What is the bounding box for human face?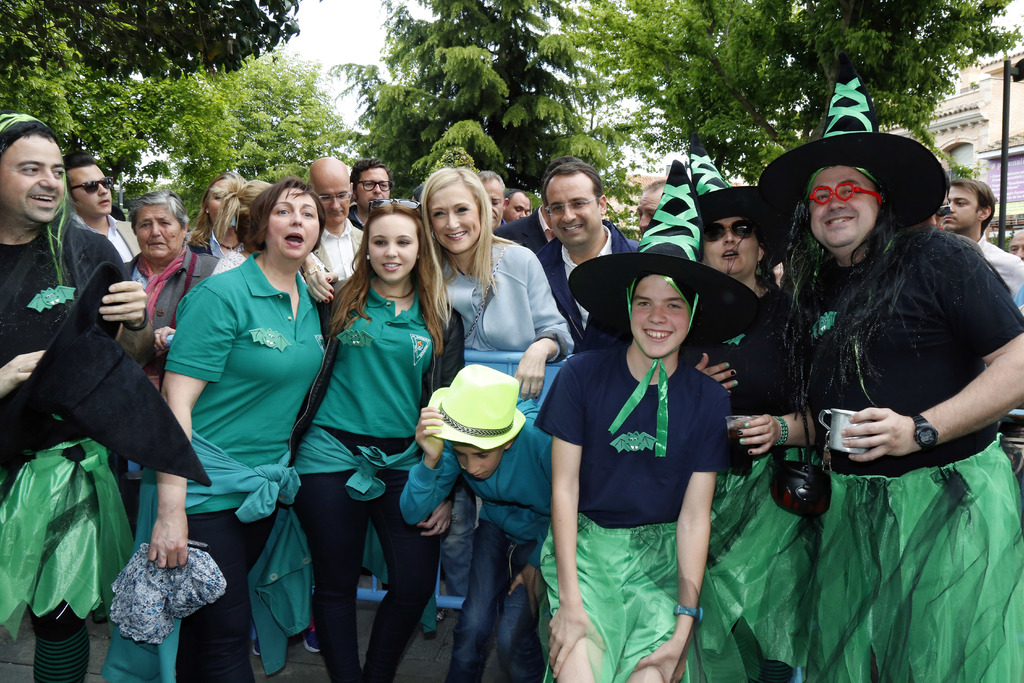
<bbox>207, 184, 225, 213</bbox>.
